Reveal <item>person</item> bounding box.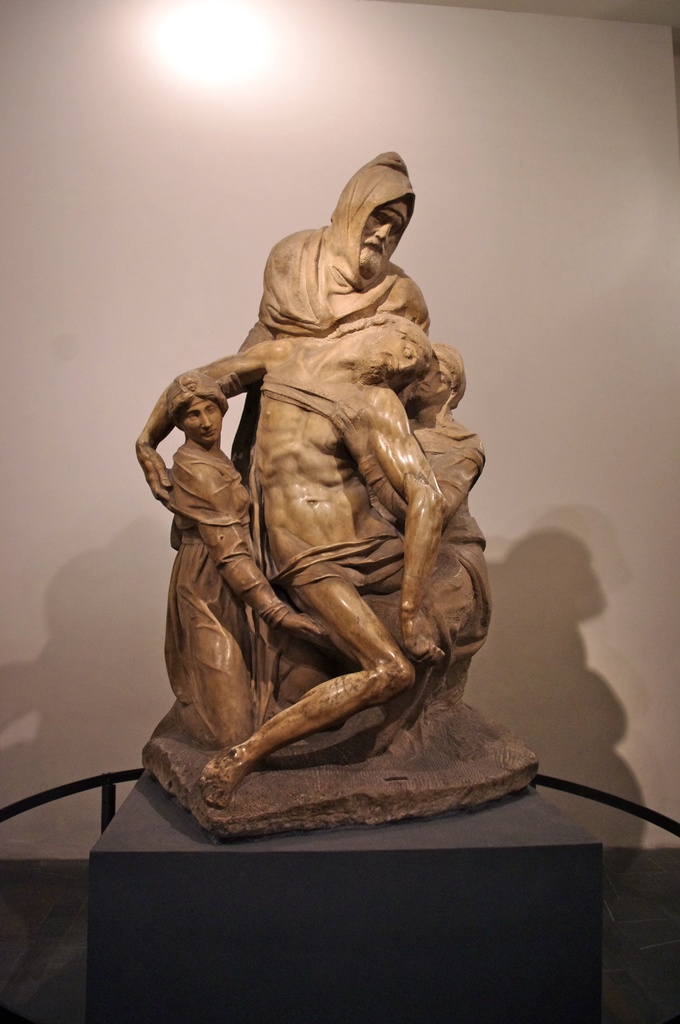
Revealed: bbox=[136, 315, 449, 810].
